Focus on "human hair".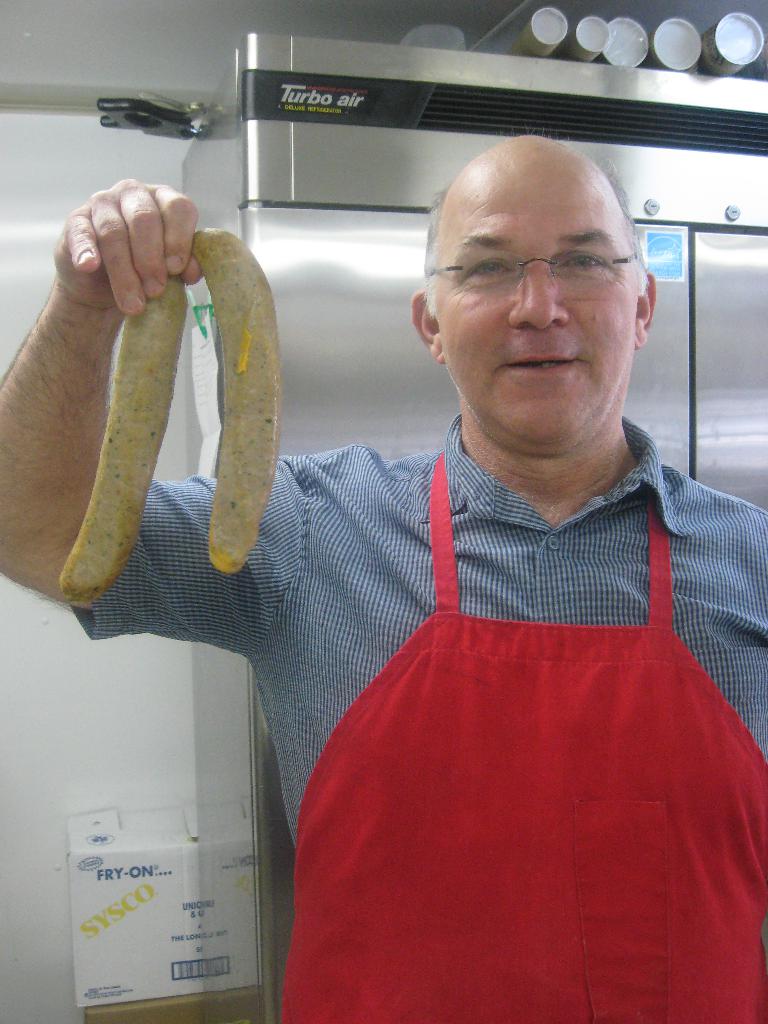
Focused at left=422, top=127, right=648, bottom=316.
